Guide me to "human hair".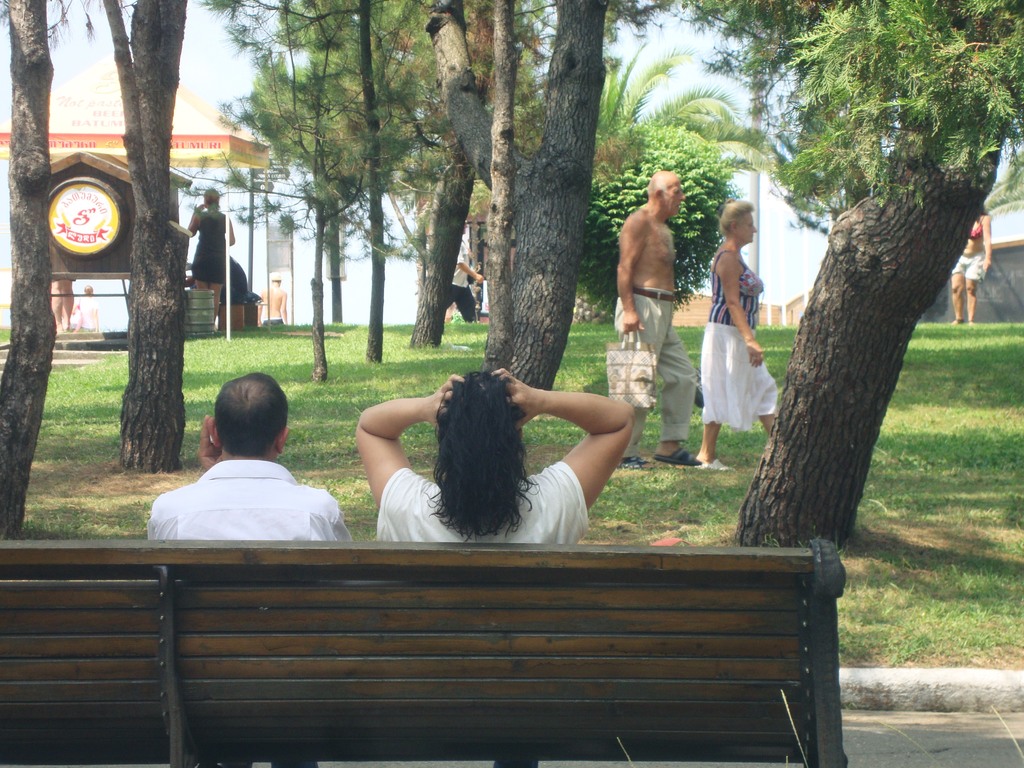
Guidance: detection(406, 355, 565, 551).
